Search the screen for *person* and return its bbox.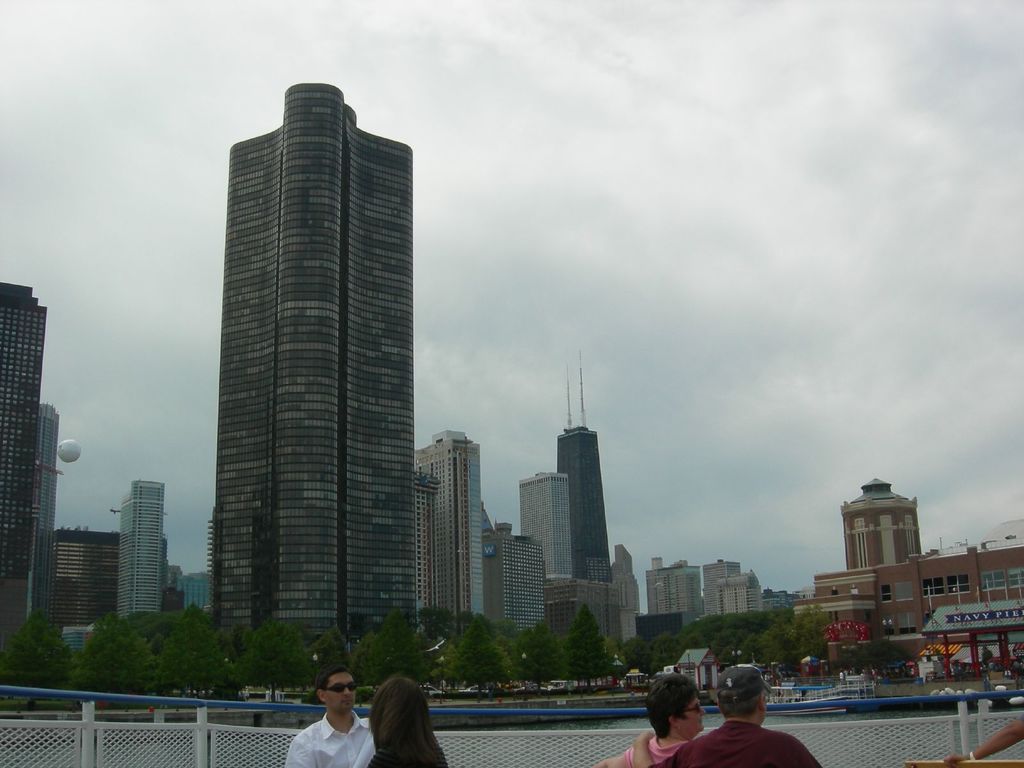
Found: pyautogui.locateOnScreen(646, 663, 819, 767).
